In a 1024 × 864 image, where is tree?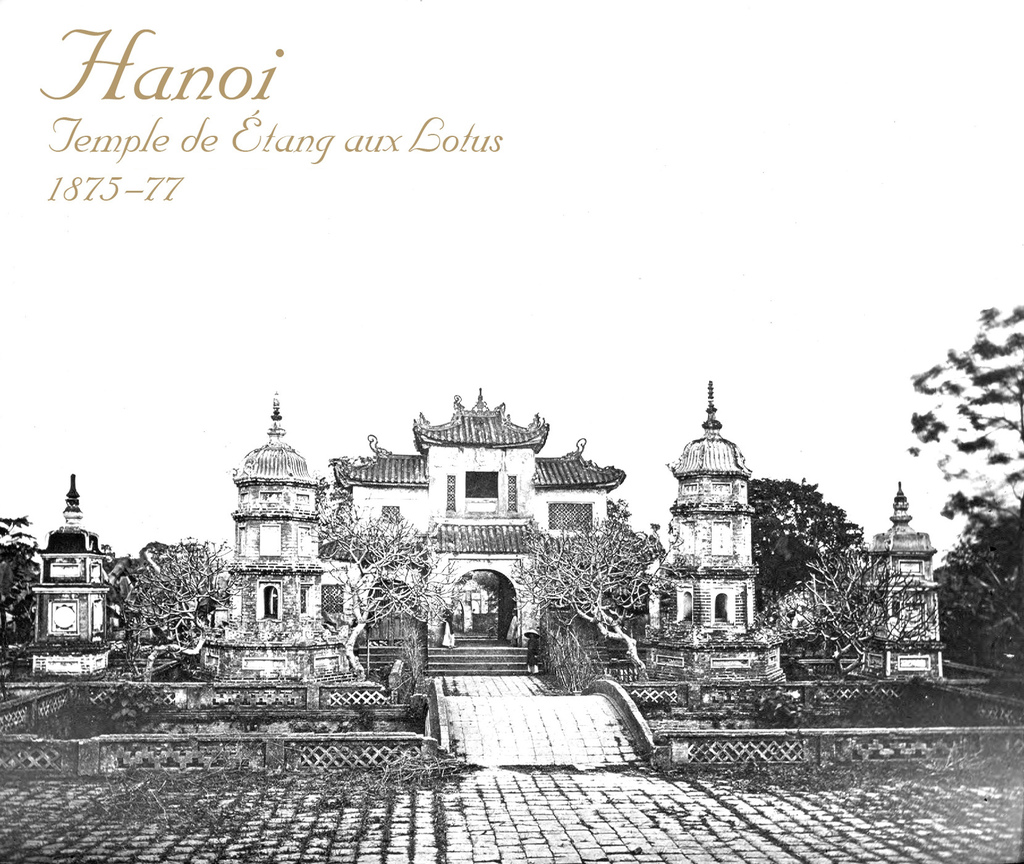
[left=794, top=539, right=919, bottom=678].
